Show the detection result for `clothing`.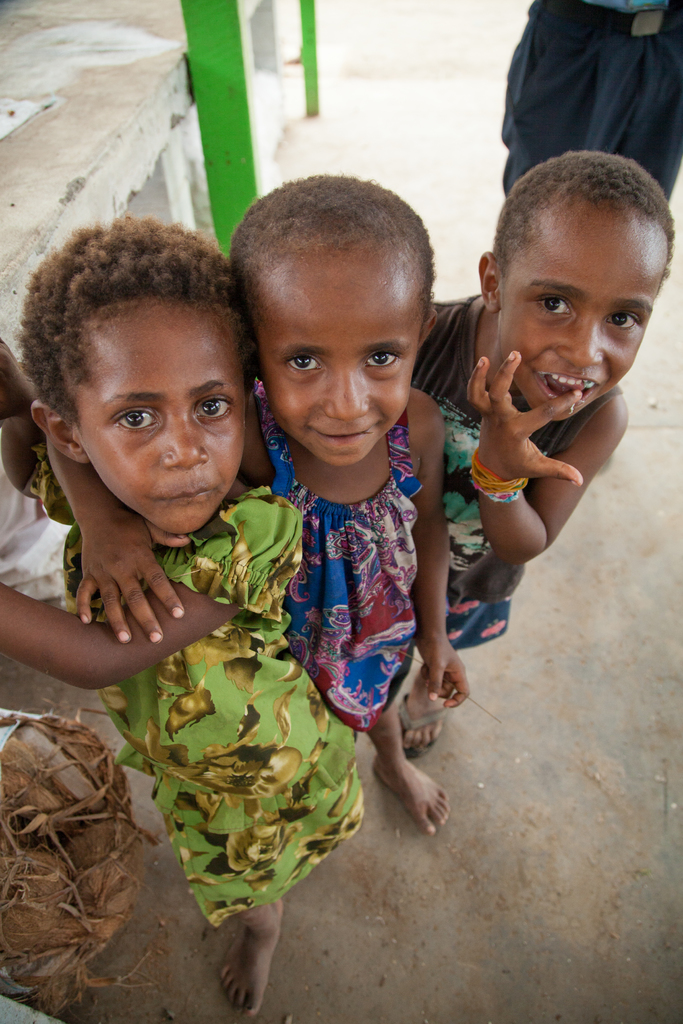
<region>261, 400, 461, 748</region>.
